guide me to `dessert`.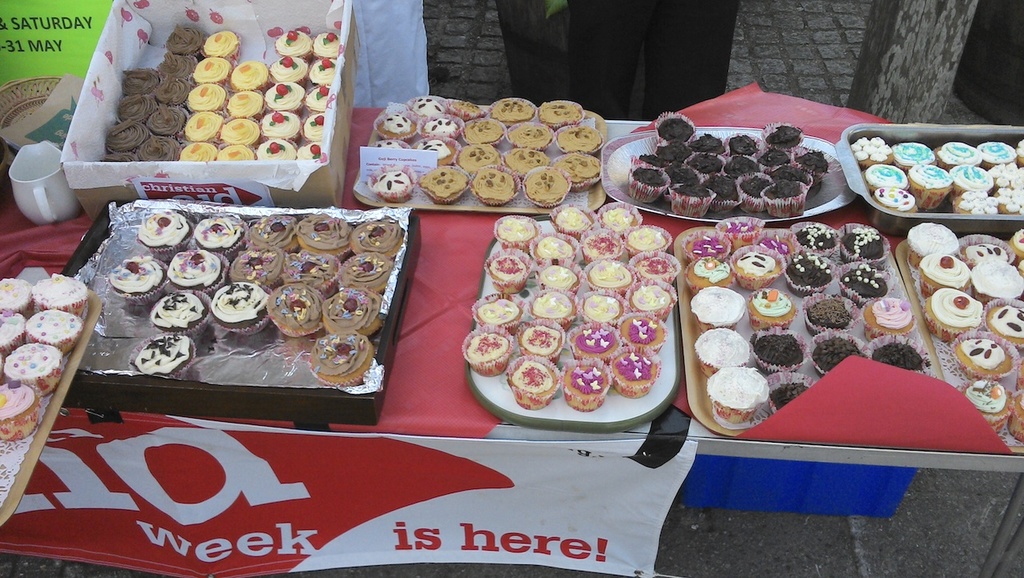
Guidance: (x1=953, y1=189, x2=989, y2=219).
